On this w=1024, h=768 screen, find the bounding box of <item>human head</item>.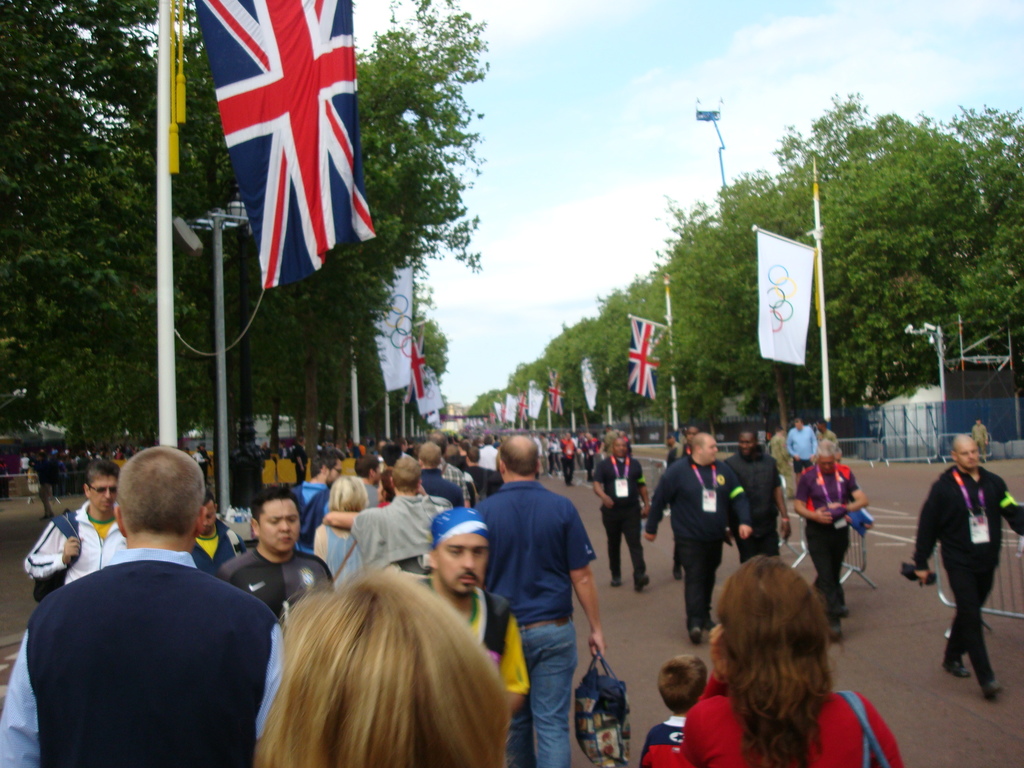
Bounding box: pyautogui.locateOnScreen(388, 460, 420, 500).
